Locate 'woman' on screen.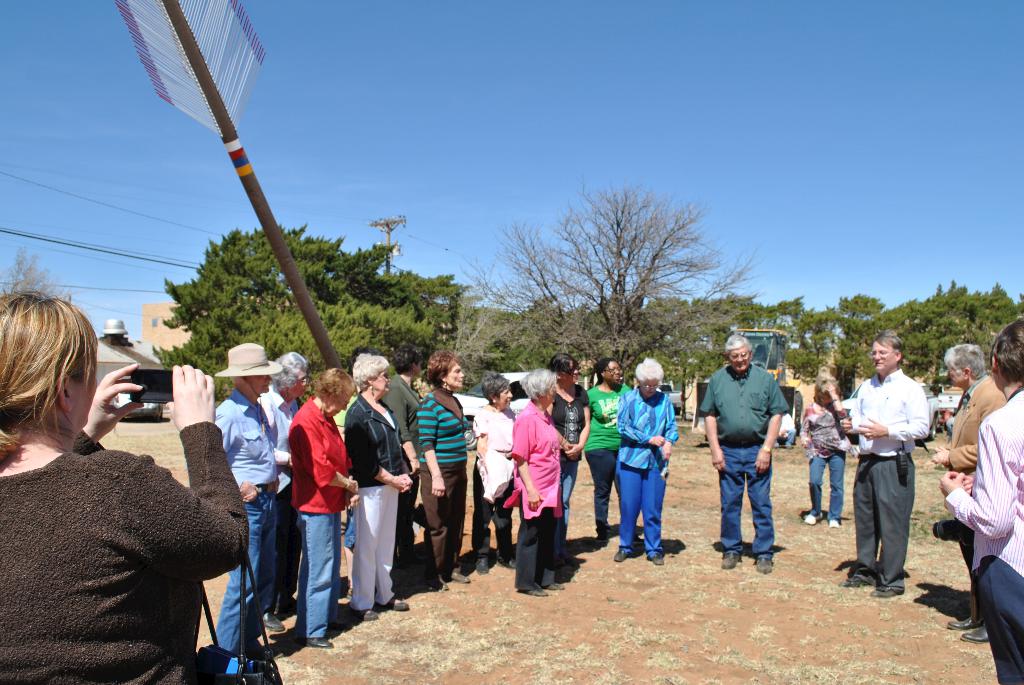
On screen at 580,357,637,546.
